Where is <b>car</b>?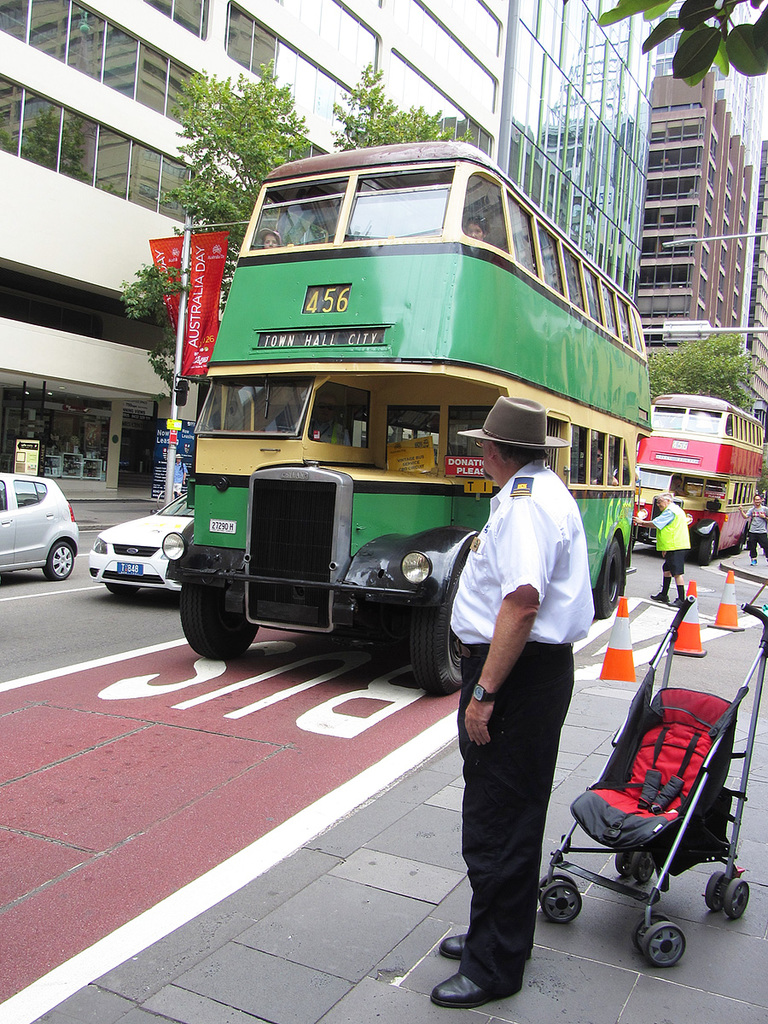
BBox(79, 491, 189, 600).
